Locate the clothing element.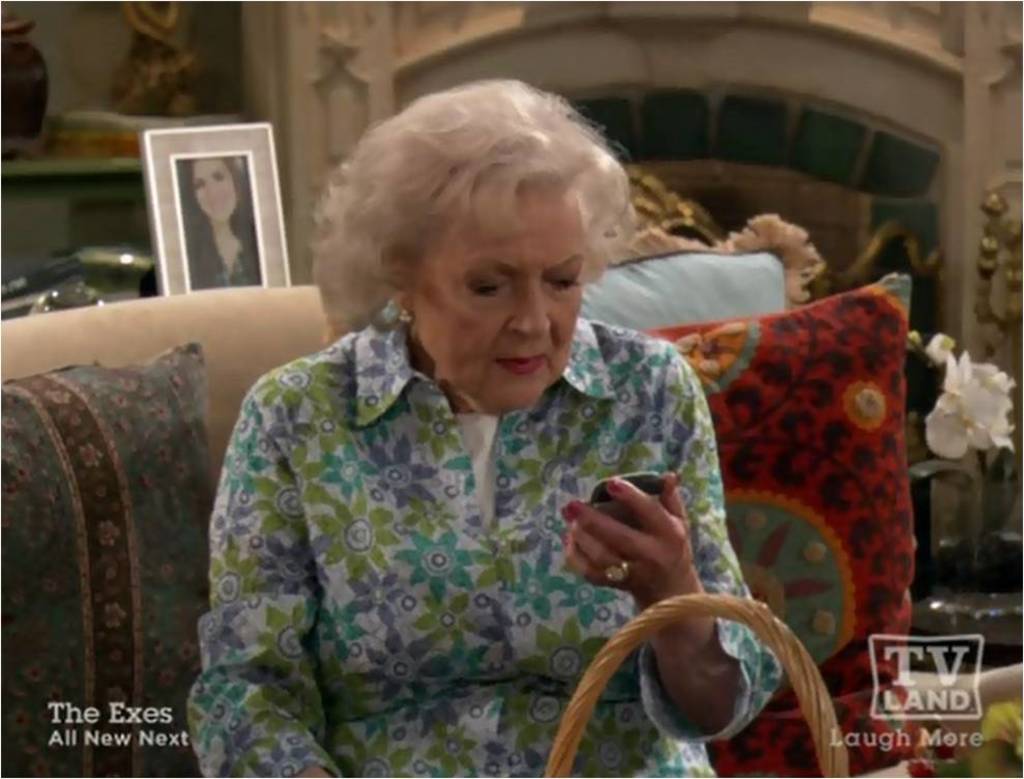
Element bbox: bbox(184, 220, 261, 294).
